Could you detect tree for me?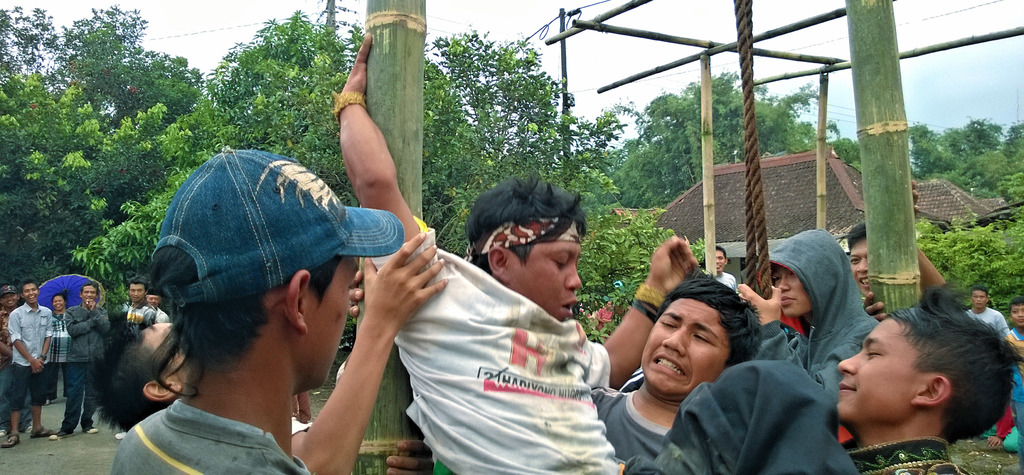
Detection result: l=676, t=49, r=863, b=155.
